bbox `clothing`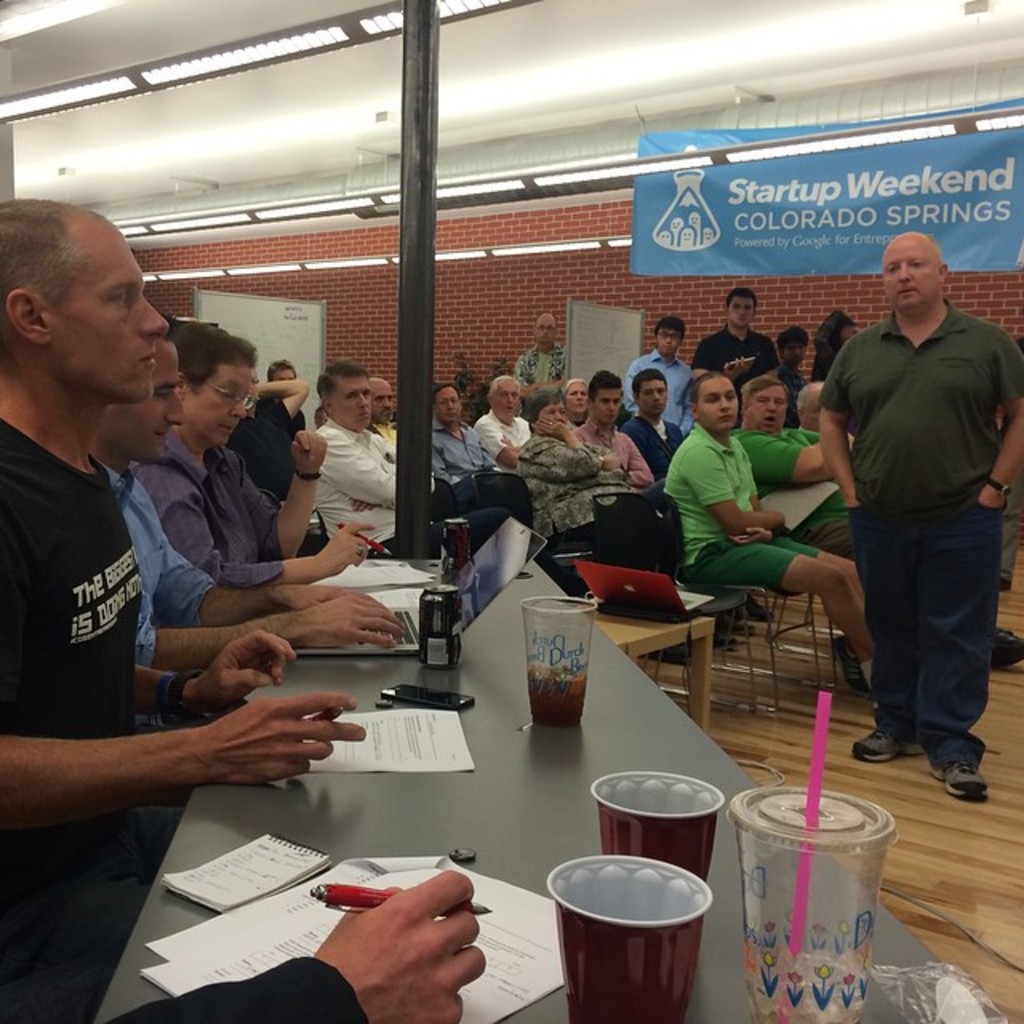
detection(512, 438, 690, 578)
